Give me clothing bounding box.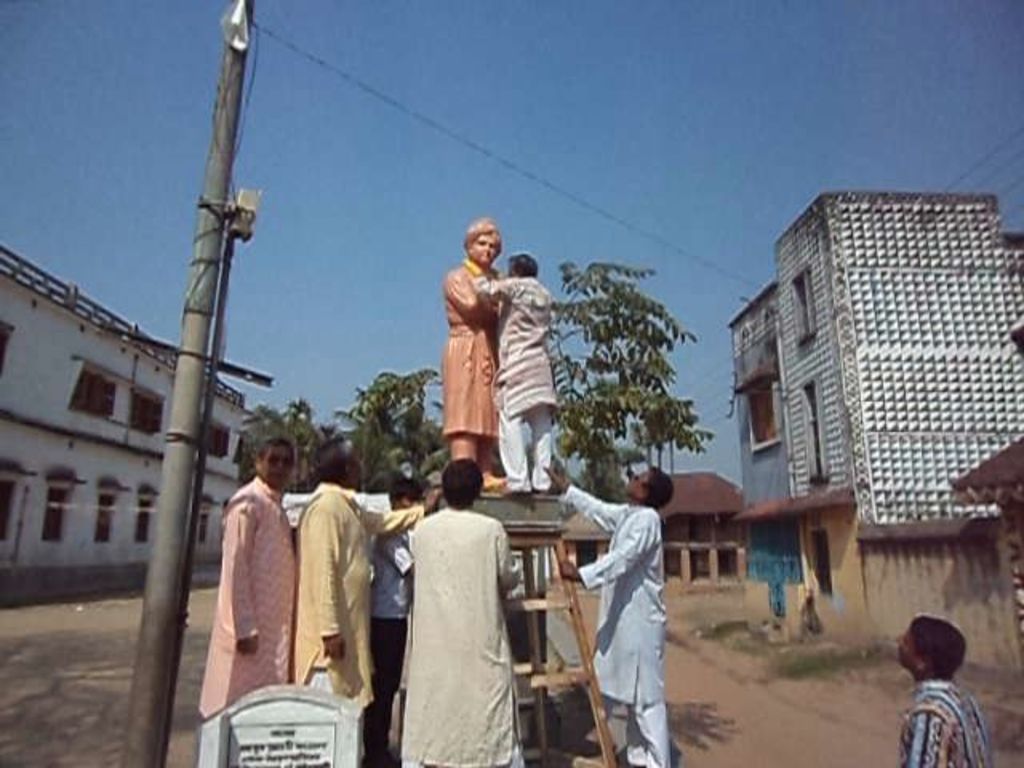
left=197, top=472, right=299, bottom=714.
